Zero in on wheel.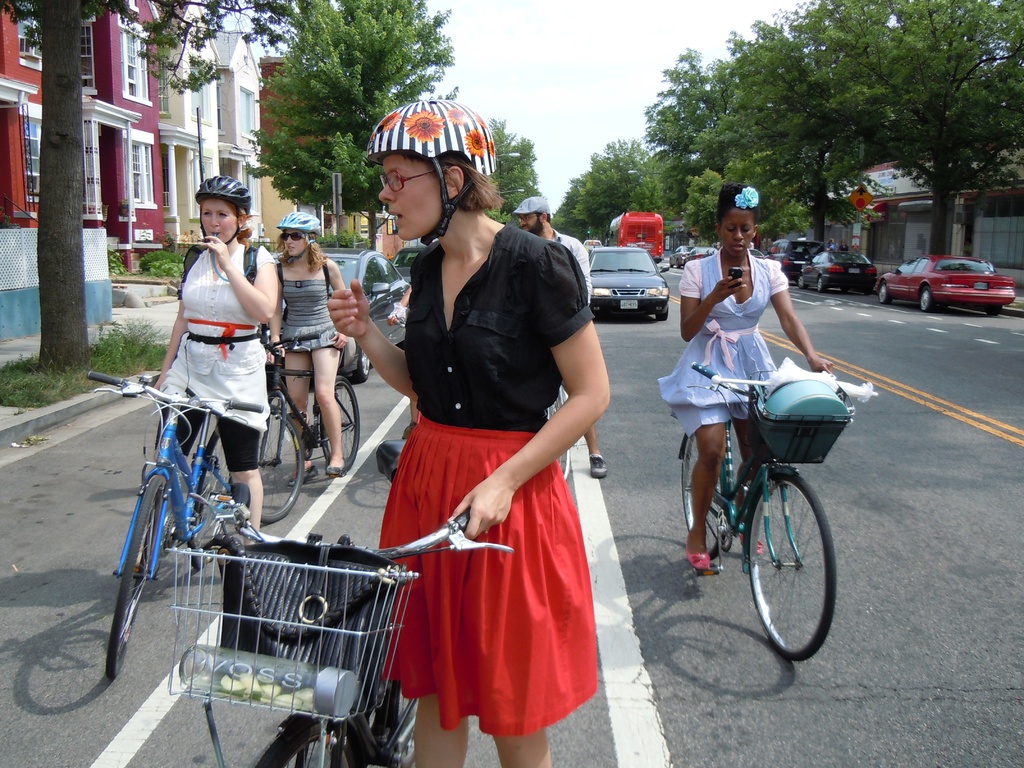
Zeroed in: [x1=321, y1=376, x2=357, y2=472].
